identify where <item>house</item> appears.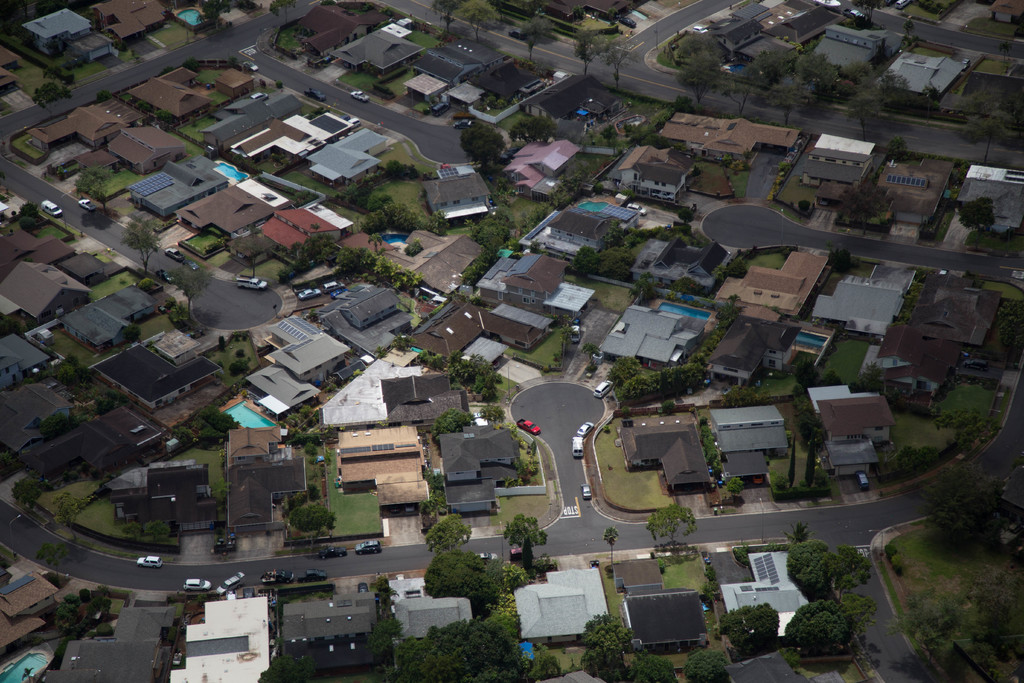
Appears at (x1=434, y1=424, x2=522, y2=508).
